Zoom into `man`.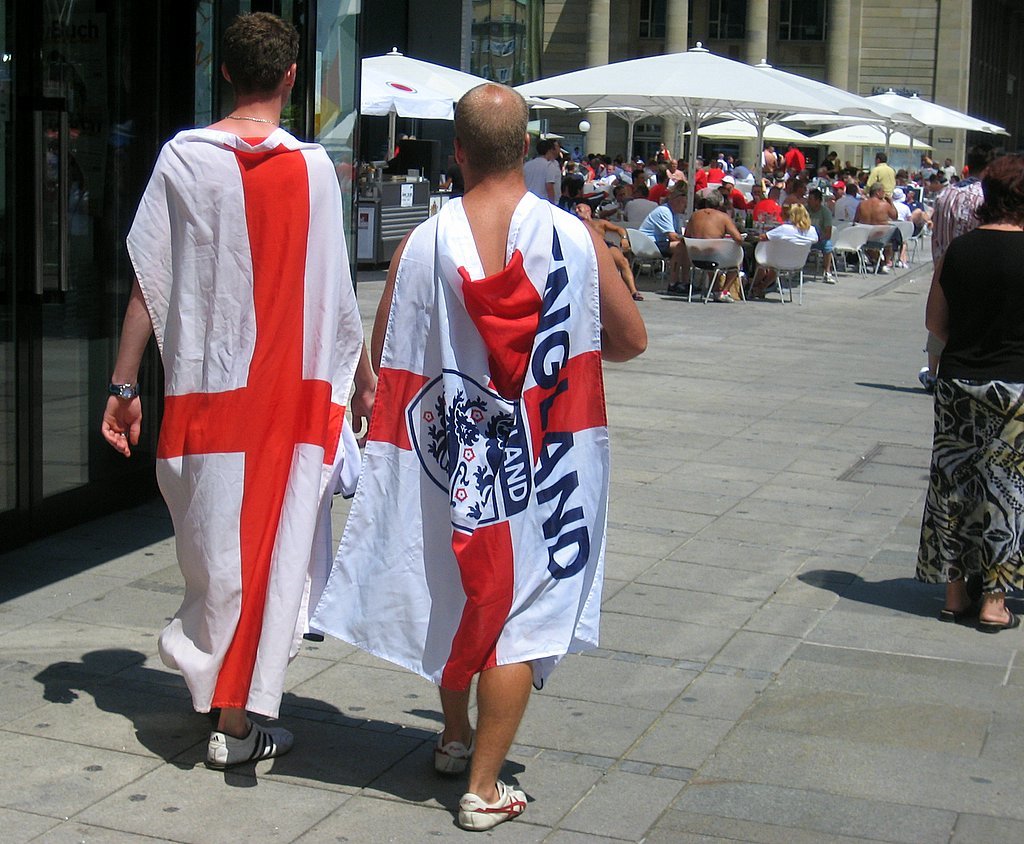
Zoom target: crop(639, 192, 681, 292).
